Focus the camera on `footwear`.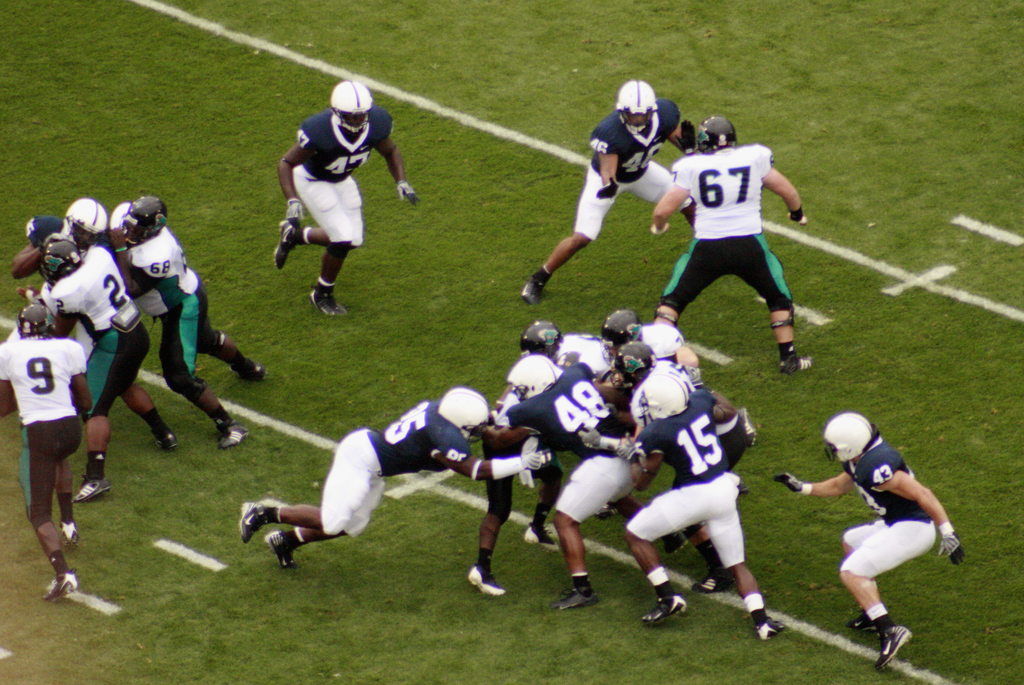
Focus region: box=[237, 356, 267, 382].
